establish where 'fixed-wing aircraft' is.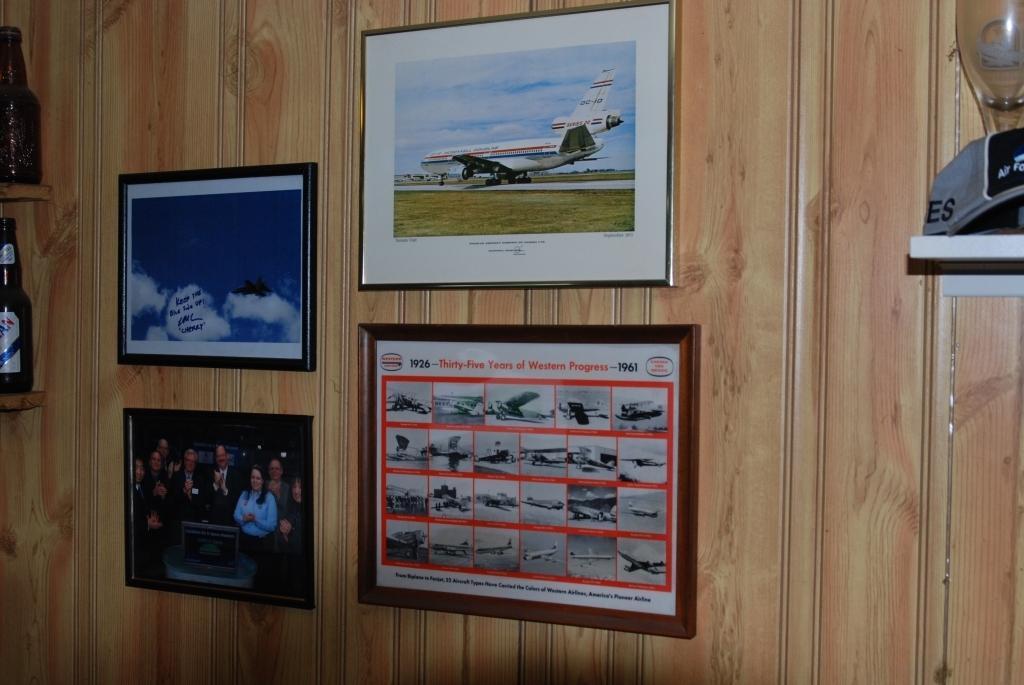
Established at left=488, top=387, right=553, bottom=422.
